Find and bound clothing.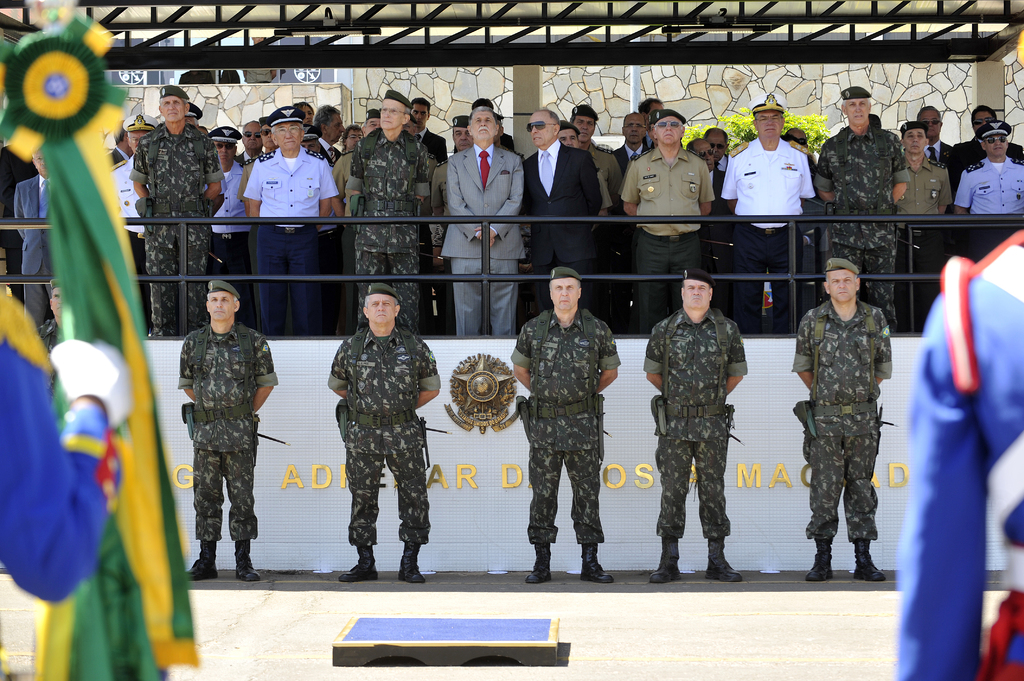
Bound: bbox=(948, 136, 1018, 181).
